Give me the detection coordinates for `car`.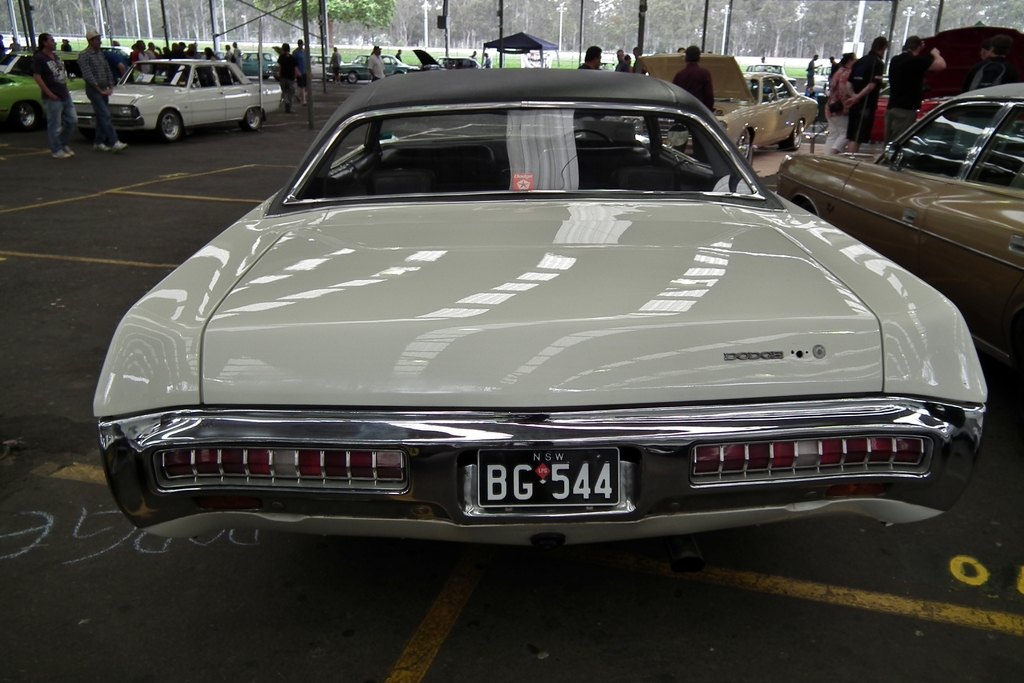
62, 46, 284, 138.
